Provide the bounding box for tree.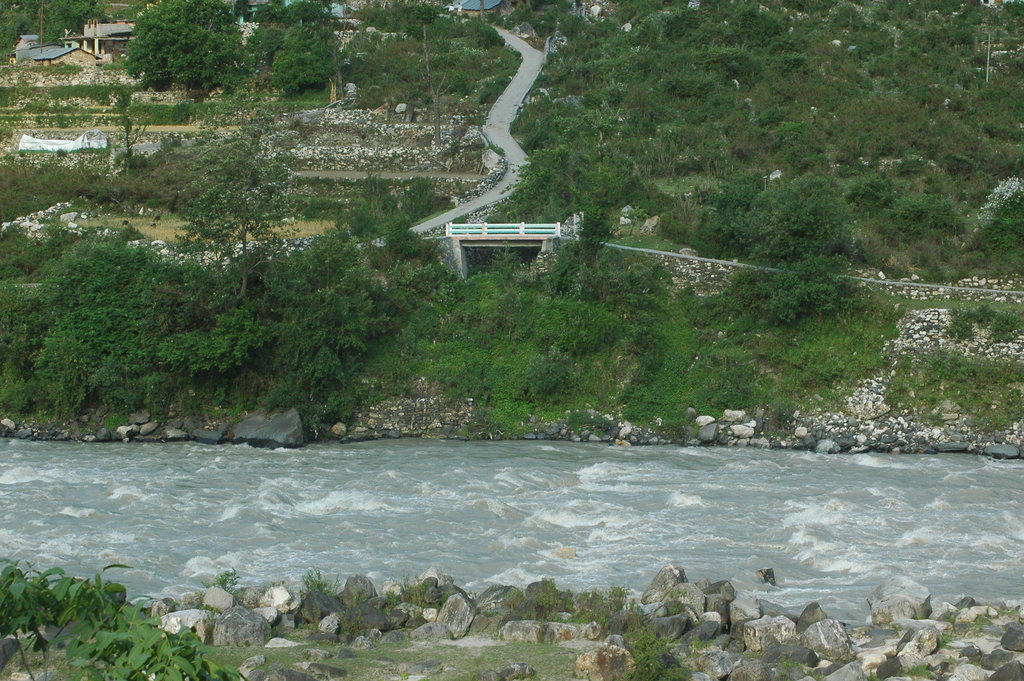
crop(132, 0, 243, 112).
